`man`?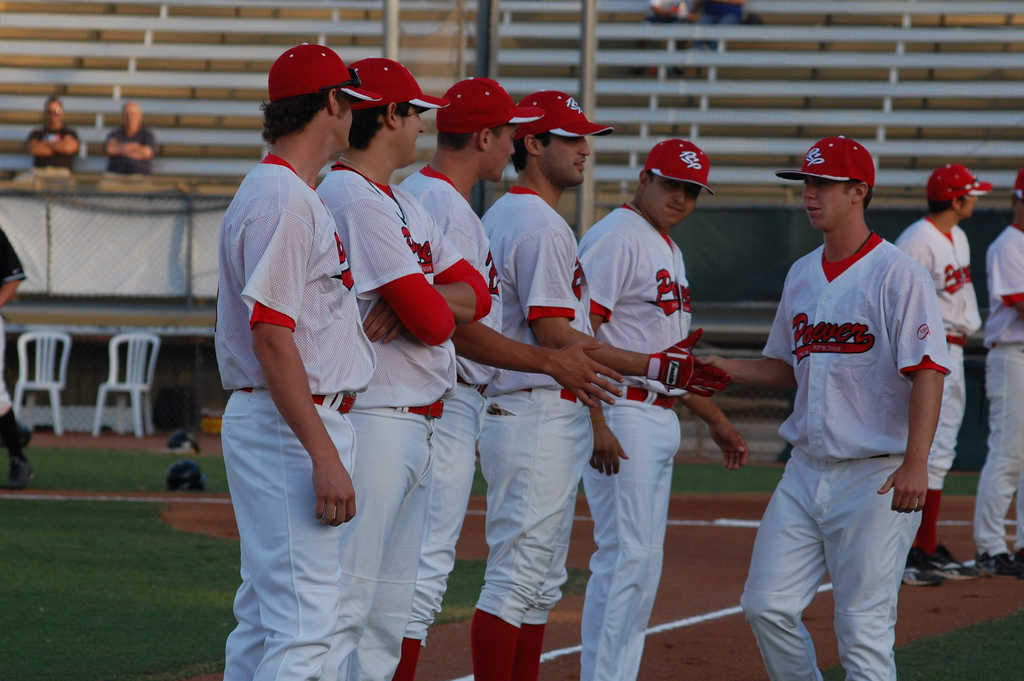
{"x1": 26, "y1": 99, "x2": 85, "y2": 168}
